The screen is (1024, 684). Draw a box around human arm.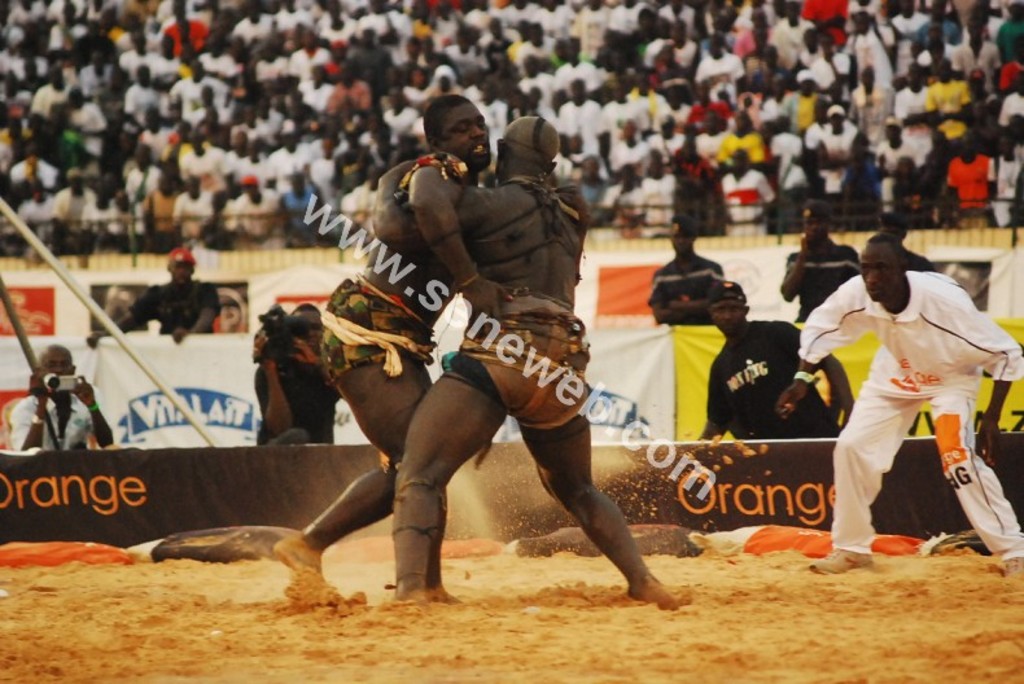
BBox(652, 268, 703, 326).
